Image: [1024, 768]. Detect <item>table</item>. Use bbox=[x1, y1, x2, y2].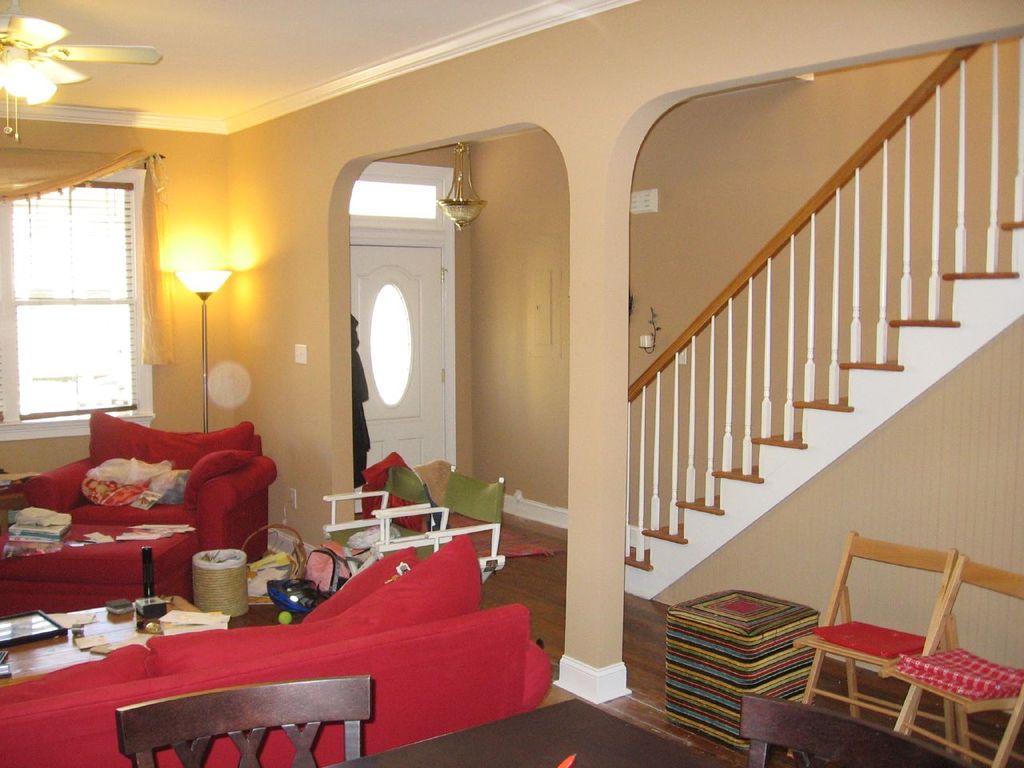
bbox=[0, 592, 229, 690].
